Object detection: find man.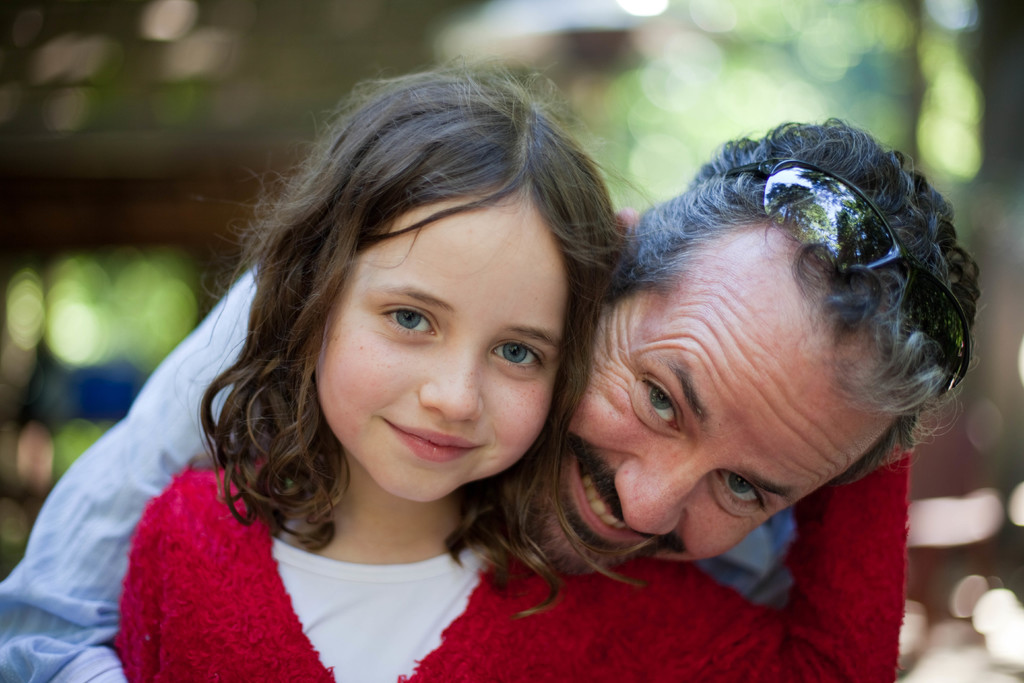
select_region(0, 115, 979, 682).
